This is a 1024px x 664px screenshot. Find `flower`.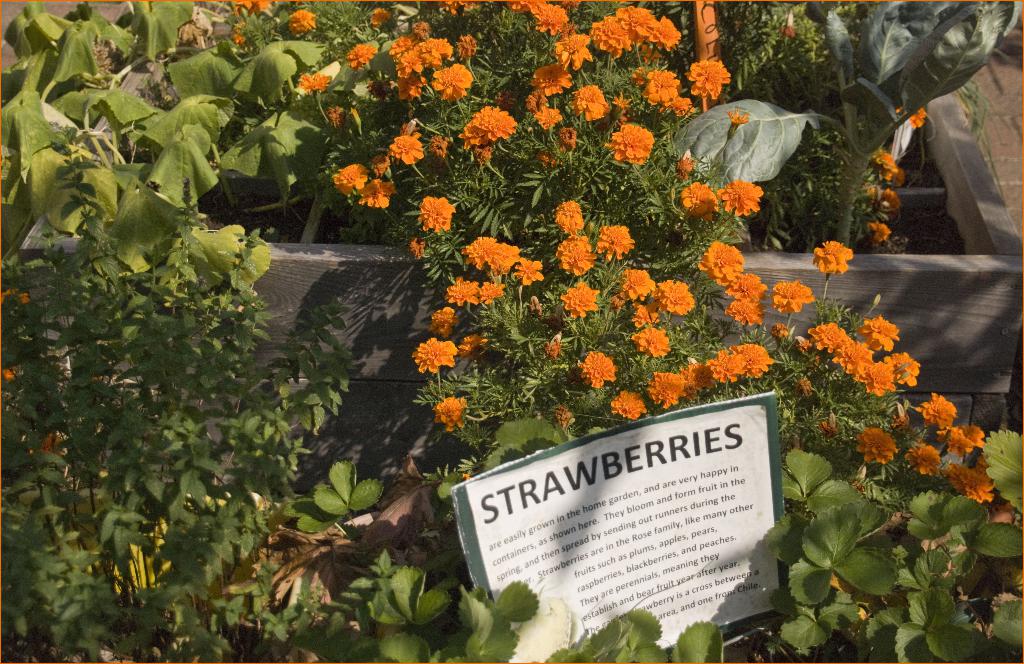
Bounding box: locate(234, 34, 246, 49).
